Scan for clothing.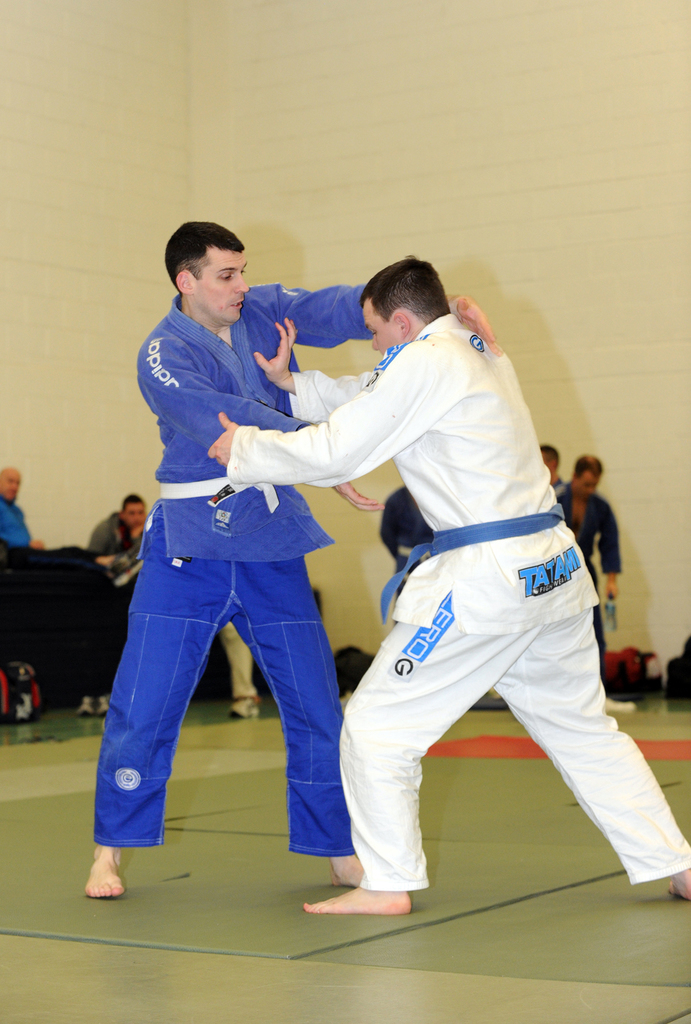
Scan result: <region>90, 509, 141, 556</region>.
